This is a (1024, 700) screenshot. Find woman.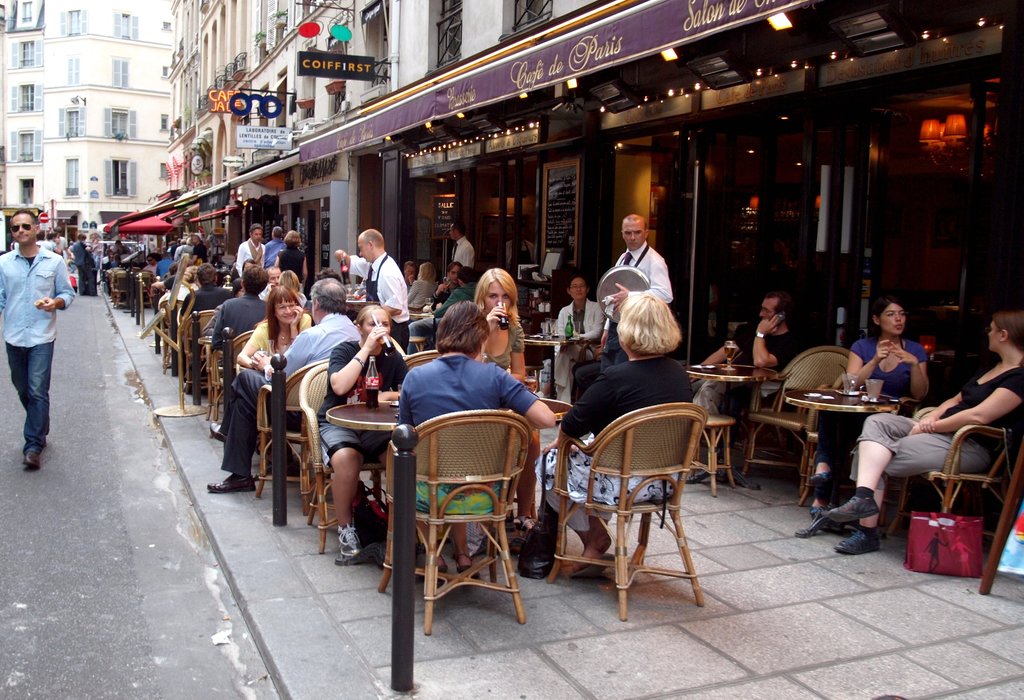
Bounding box: <box>476,266,527,387</box>.
